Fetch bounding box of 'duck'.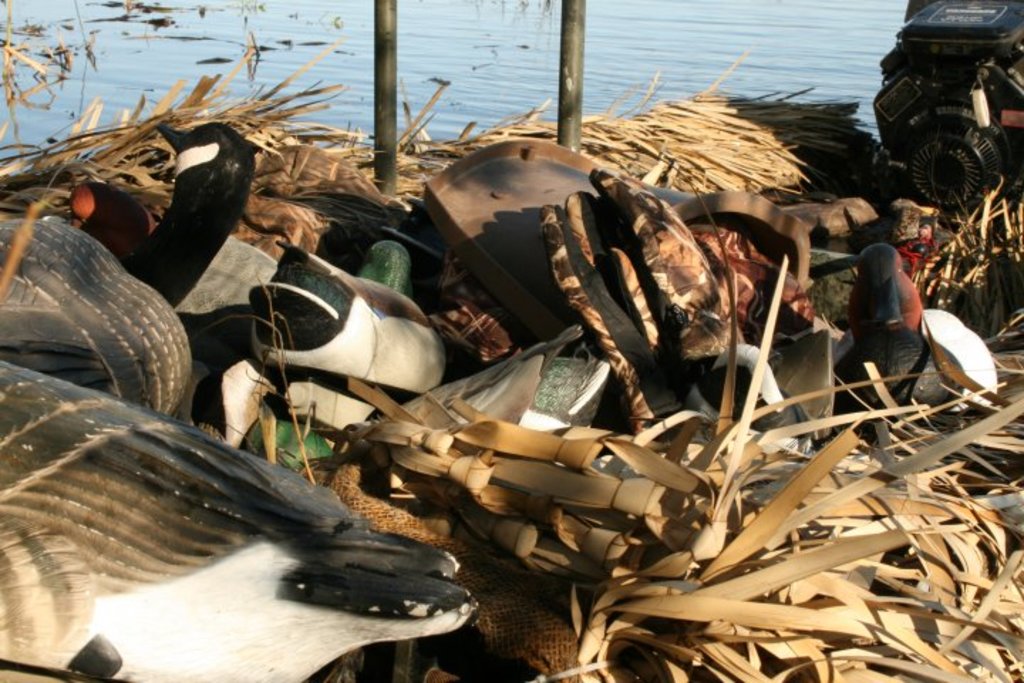
Bbox: locate(0, 351, 482, 682).
